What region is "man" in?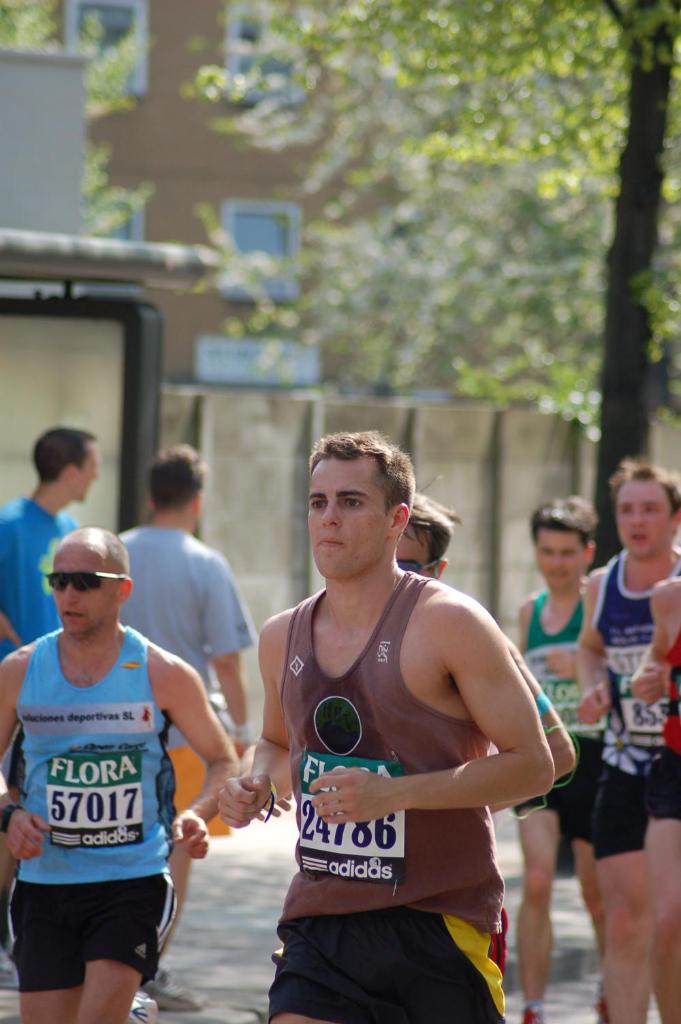
box=[512, 490, 614, 1023].
